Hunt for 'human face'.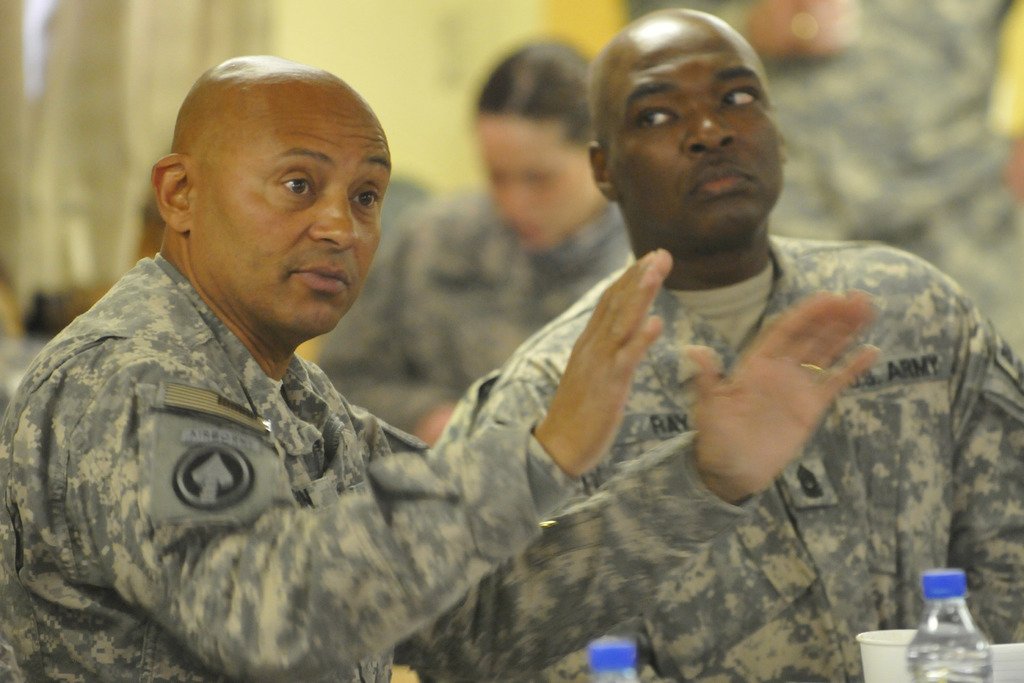
Hunted down at 601,19,786,244.
